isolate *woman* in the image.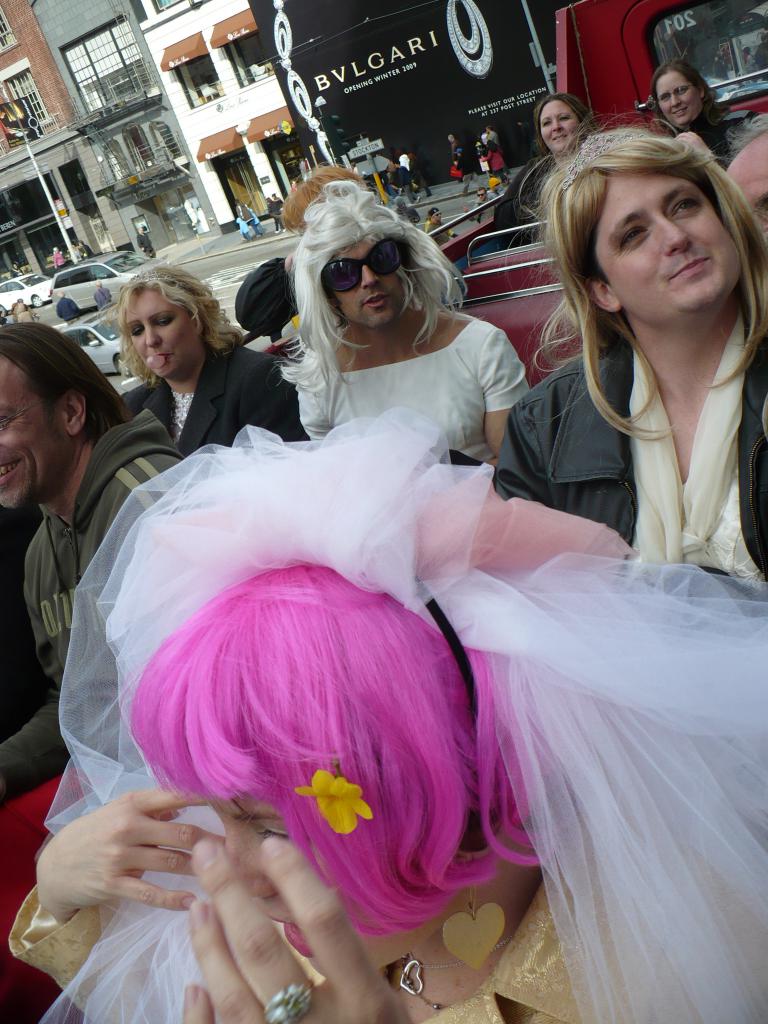
Isolated region: x1=529, y1=127, x2=767, y2=580.
